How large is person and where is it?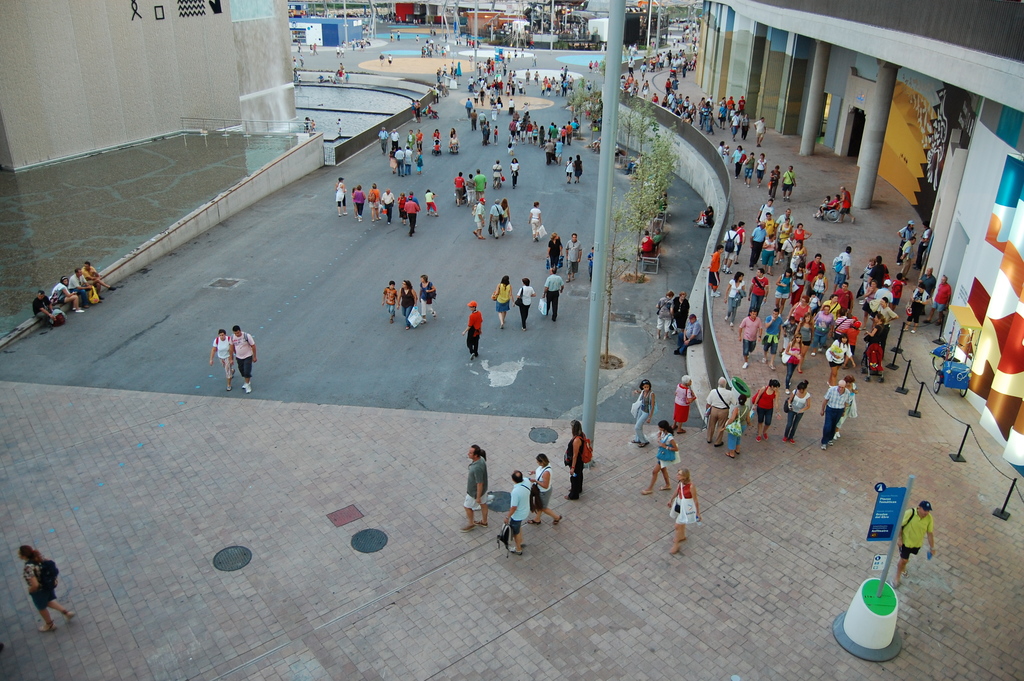
Bounding box: {"x1": 48, "y1": 274, "x2": 88, "y2": 313}.
